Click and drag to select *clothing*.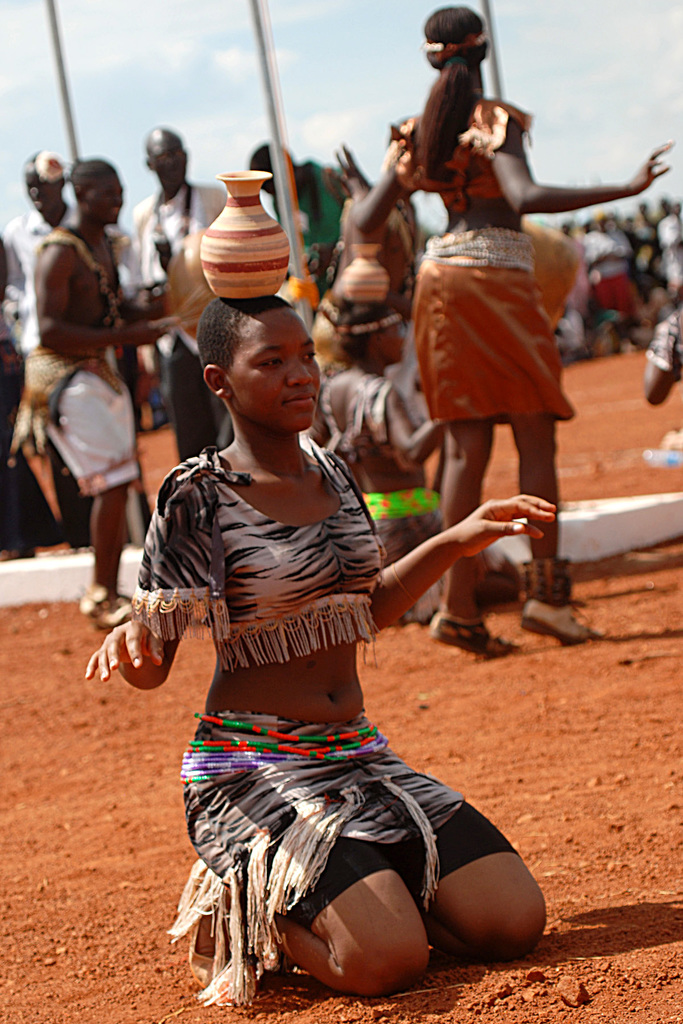
Selection: (0,204,89,510).
